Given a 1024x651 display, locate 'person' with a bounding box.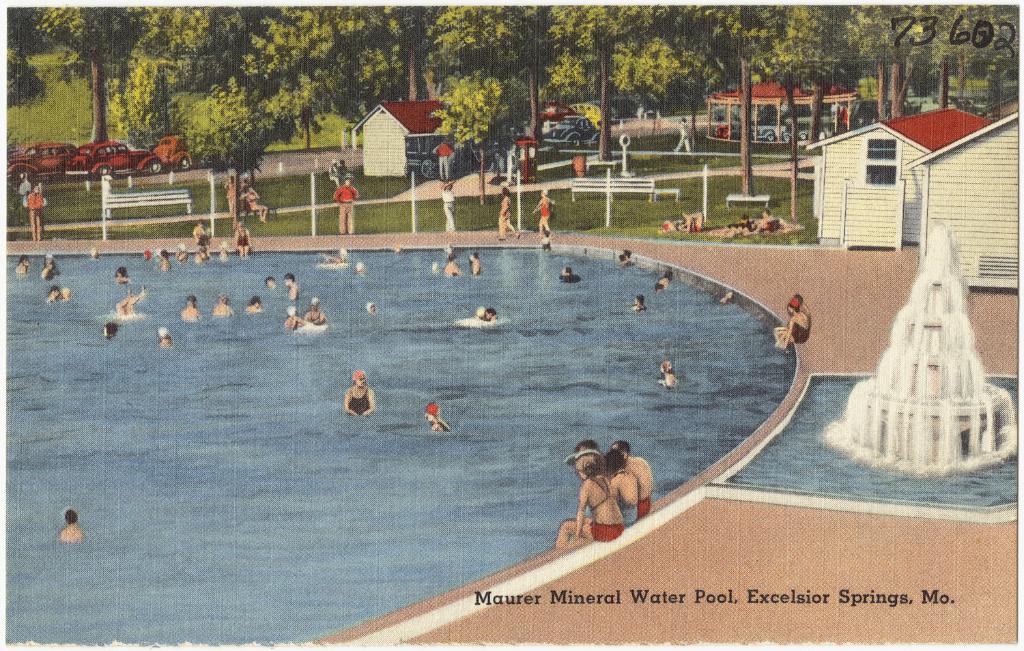
Located: x1=183 y1=298 x2=197 y2=327.
